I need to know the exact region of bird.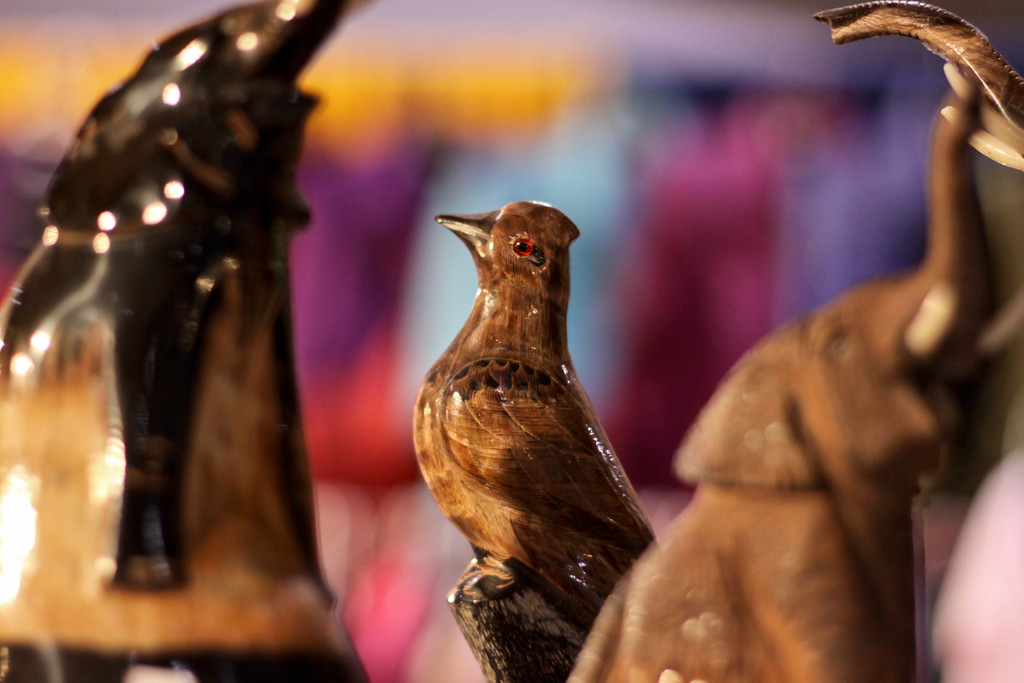
Region: pyautogui.locateOnScreen(396, 208, 673, 614).
